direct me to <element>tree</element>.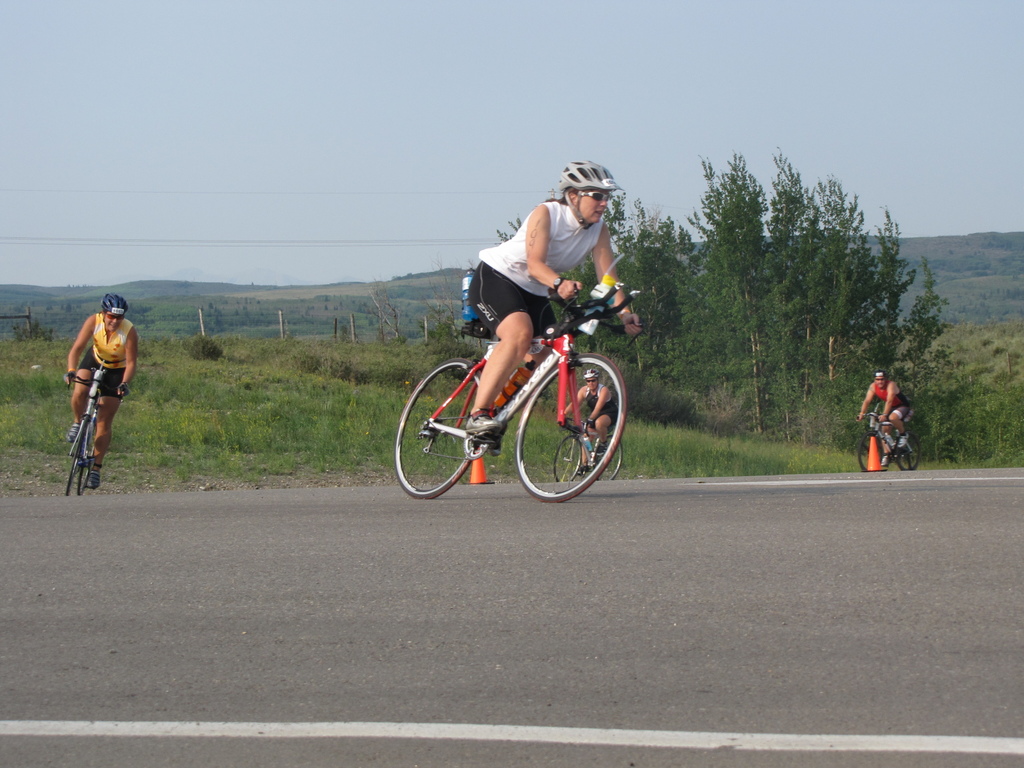
Direction: (535,198,692,381).
